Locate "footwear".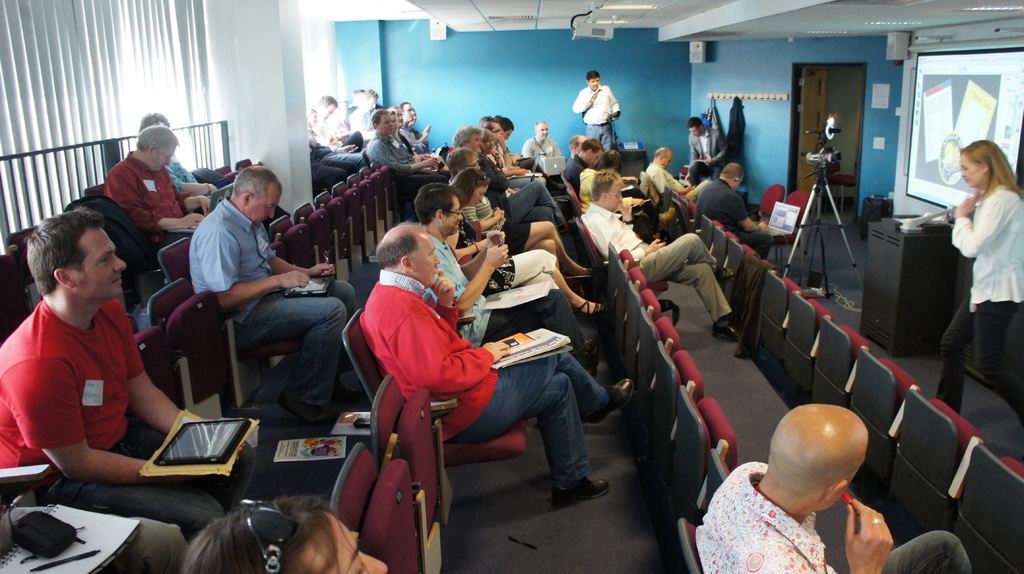
Bounding box: <region>279, 392, 330, 420</region>.
